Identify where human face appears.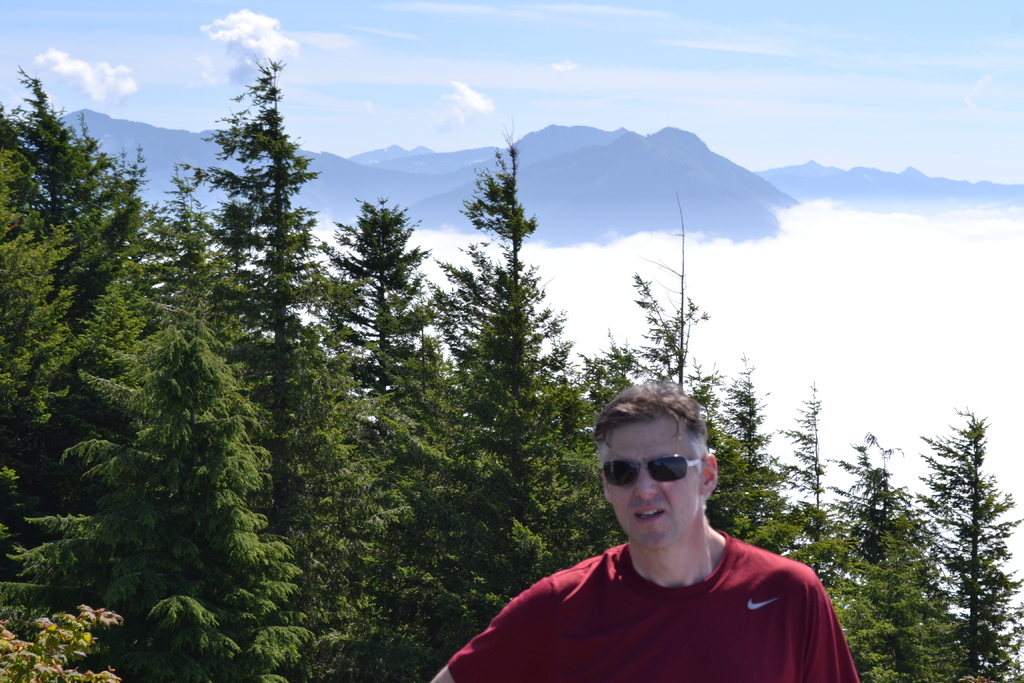
Appears at (592, 415, 706, 553).
